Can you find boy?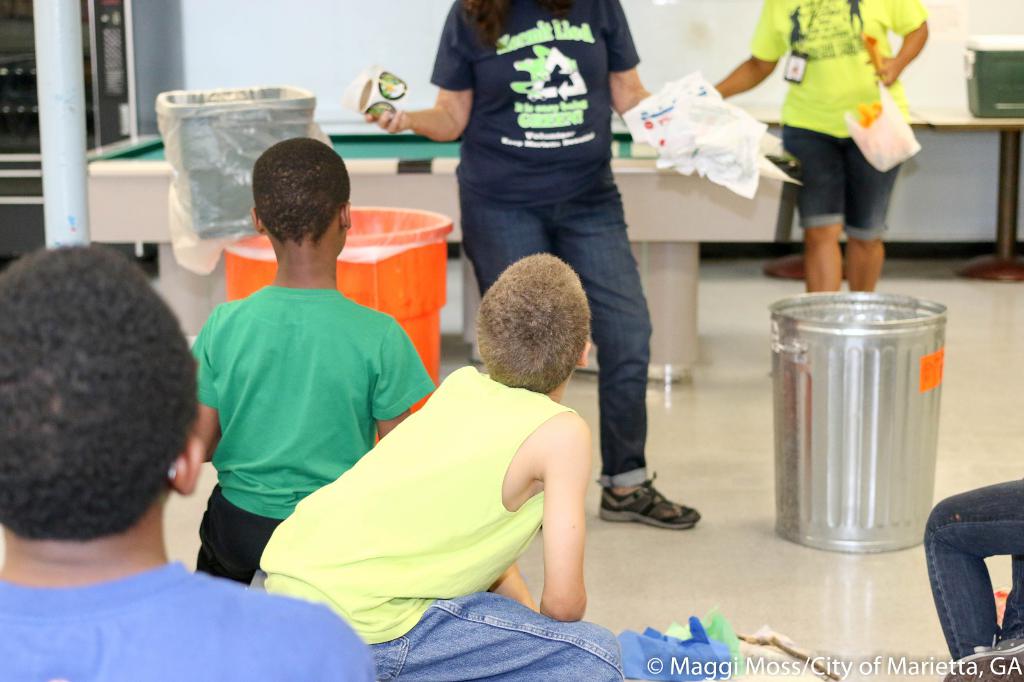
Yes, bounding box: bbox(250, 235, 636, 681).
